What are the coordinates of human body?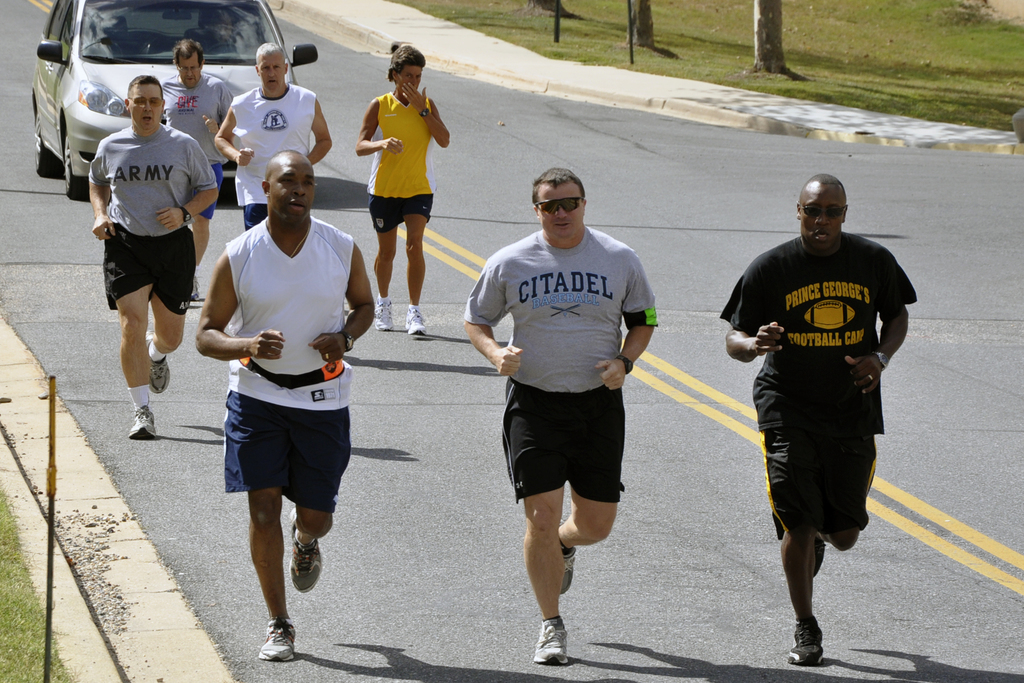
(left=202, top=119, right=367, bottom=620).
